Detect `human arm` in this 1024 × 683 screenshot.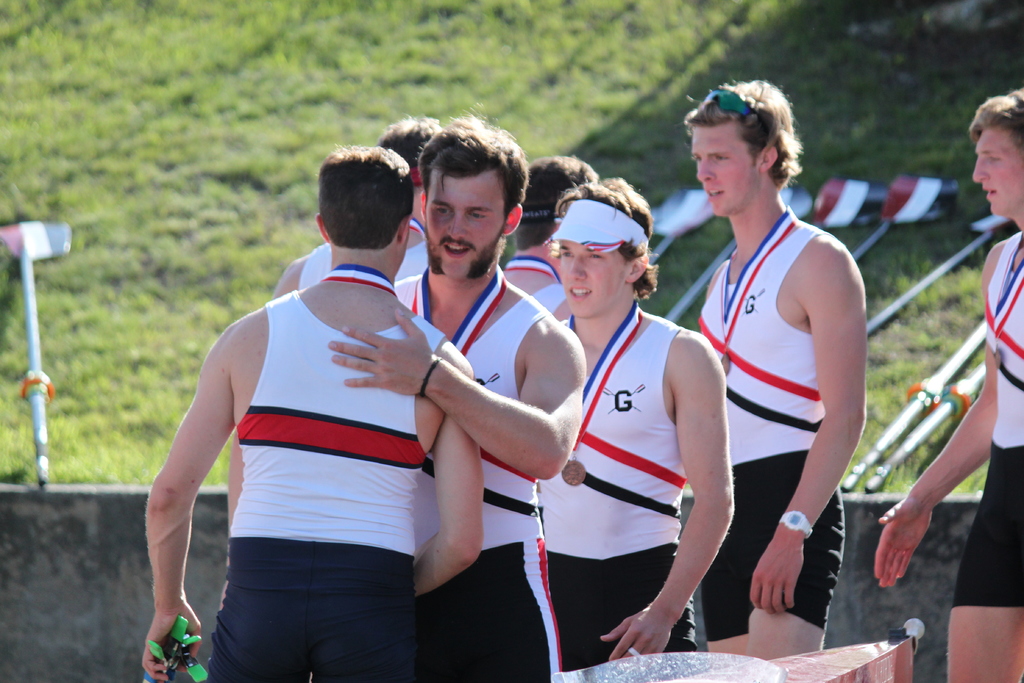
Detection: detection(413, 336, 491, 612).
